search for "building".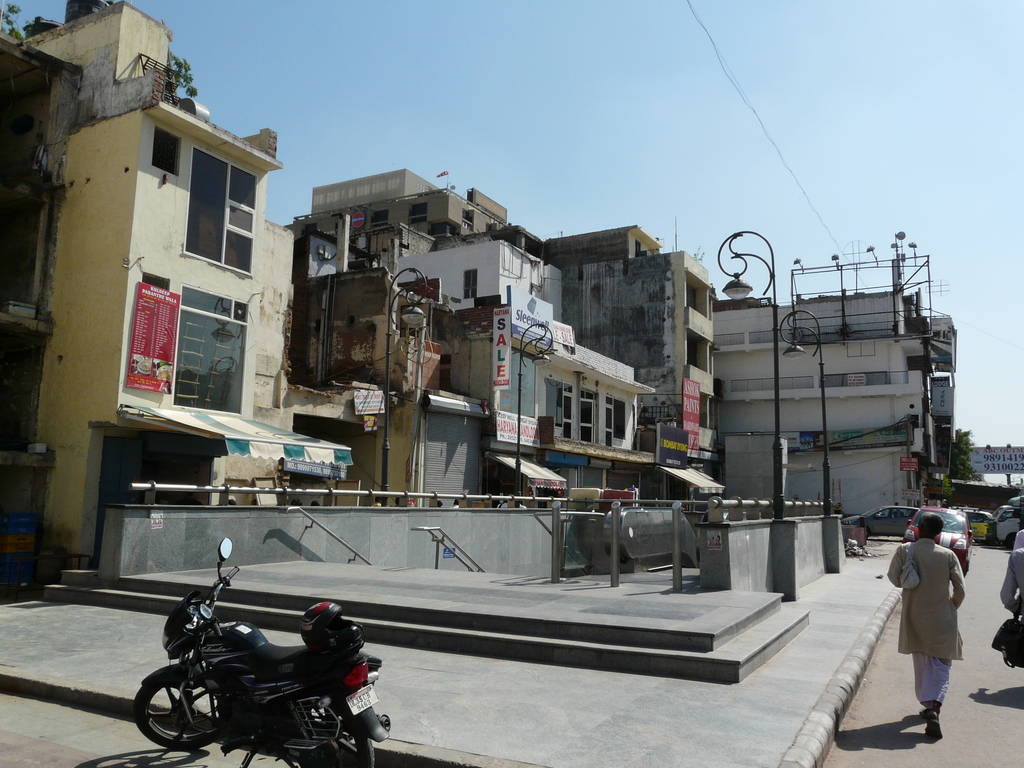
Found at 660 244 968 505.
